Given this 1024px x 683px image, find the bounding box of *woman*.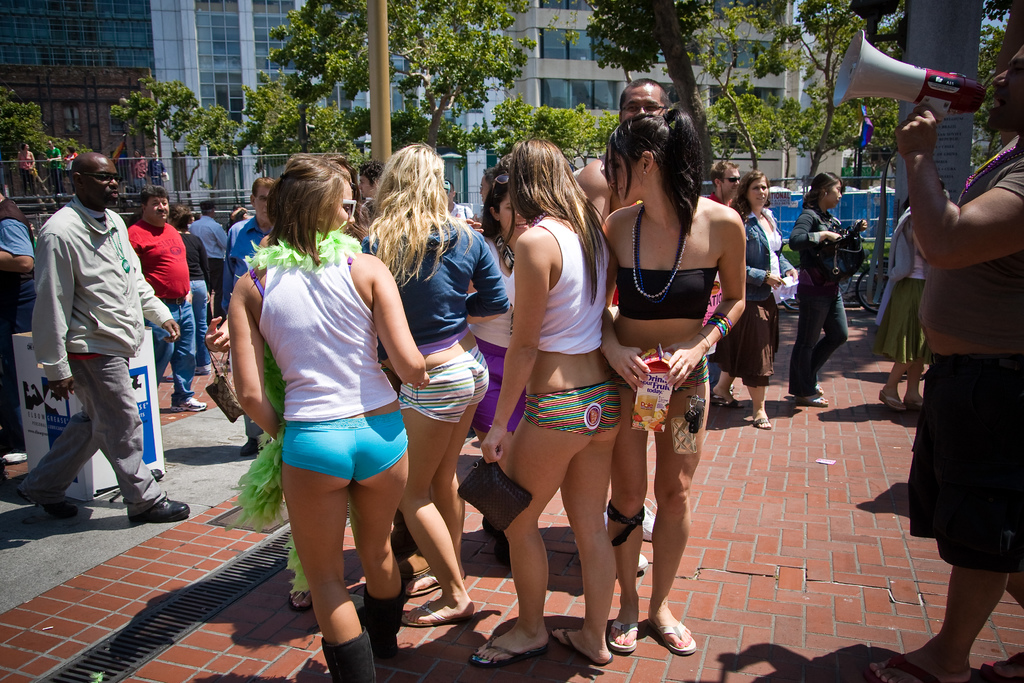
(left=712, top=173, right=800, bottom=436).
